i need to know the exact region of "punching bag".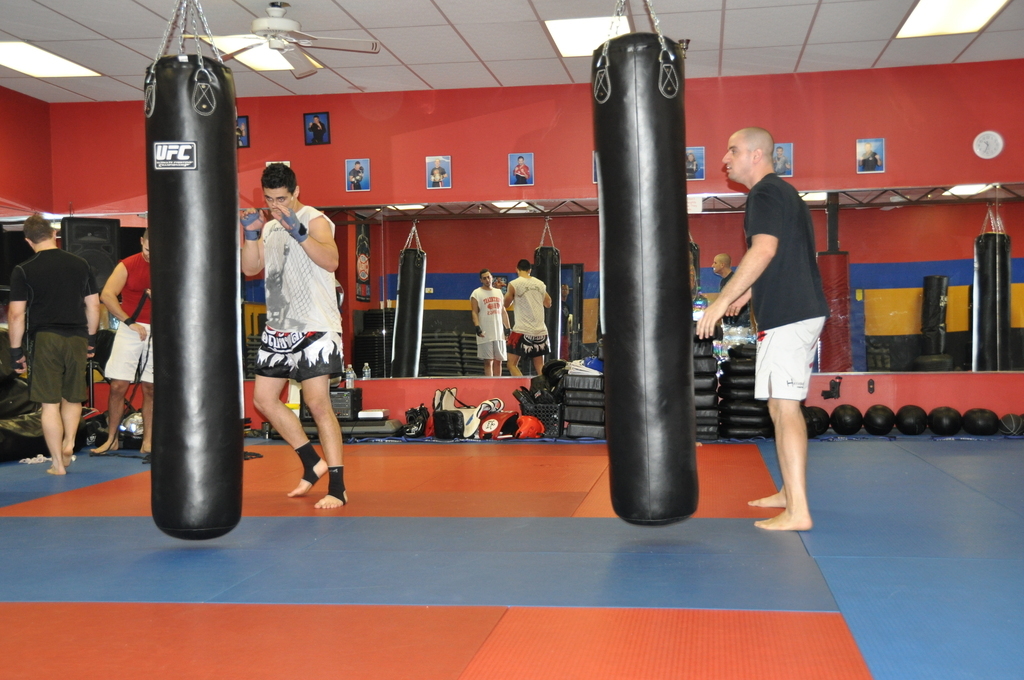
Region: box=[144, 54, 242, 546].
